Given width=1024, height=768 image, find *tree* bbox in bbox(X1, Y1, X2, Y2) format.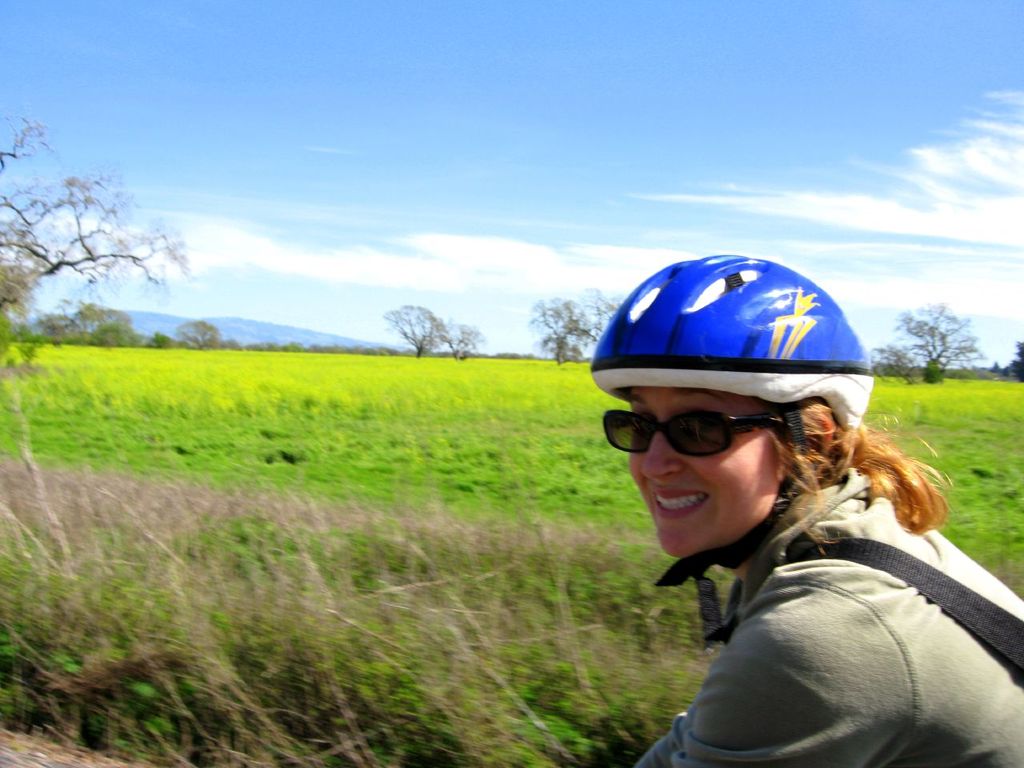
bbox(0, 122, 186, 353).
